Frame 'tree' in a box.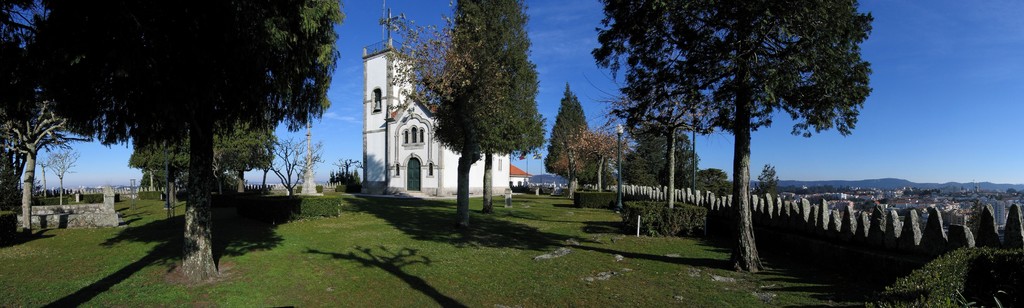
BBox(616, 146, 652, 190).
